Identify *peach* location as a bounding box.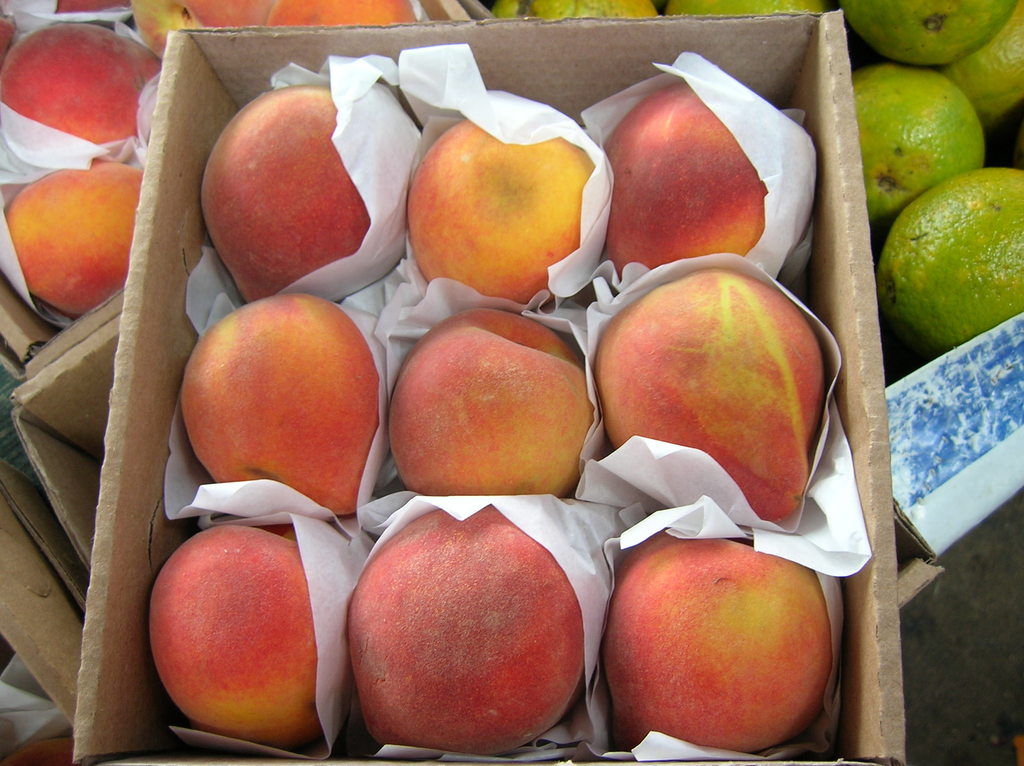
locate(200, 81, 368, 301).
